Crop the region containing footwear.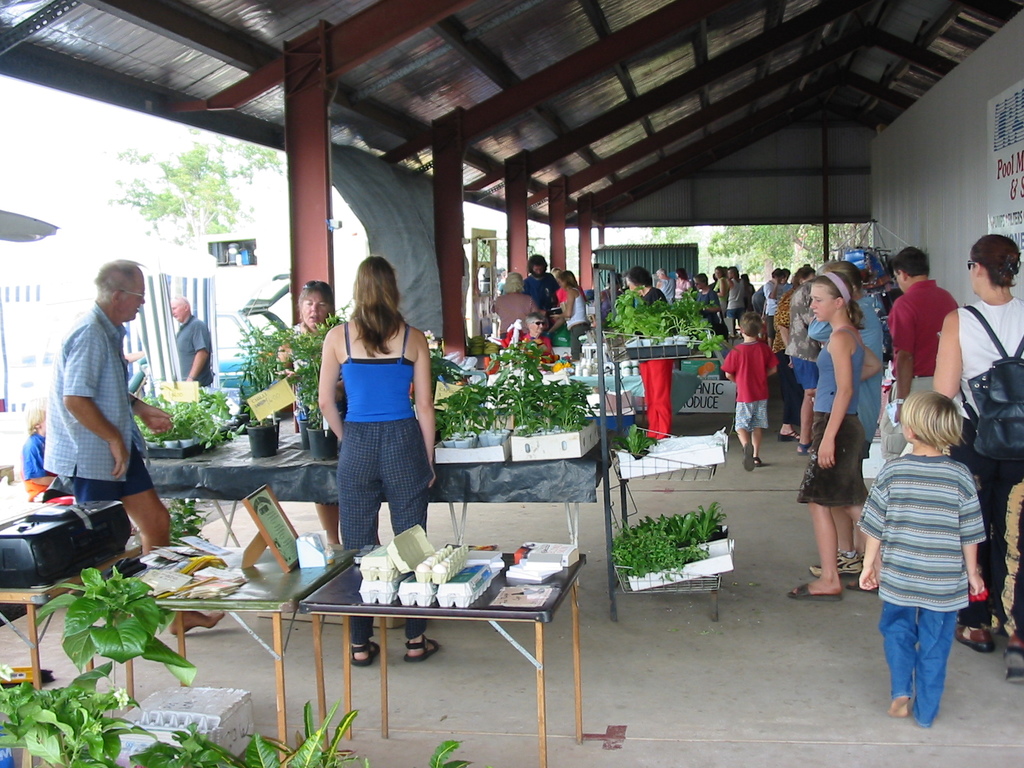
Crop region: rect(787, 584, 842, 601).
